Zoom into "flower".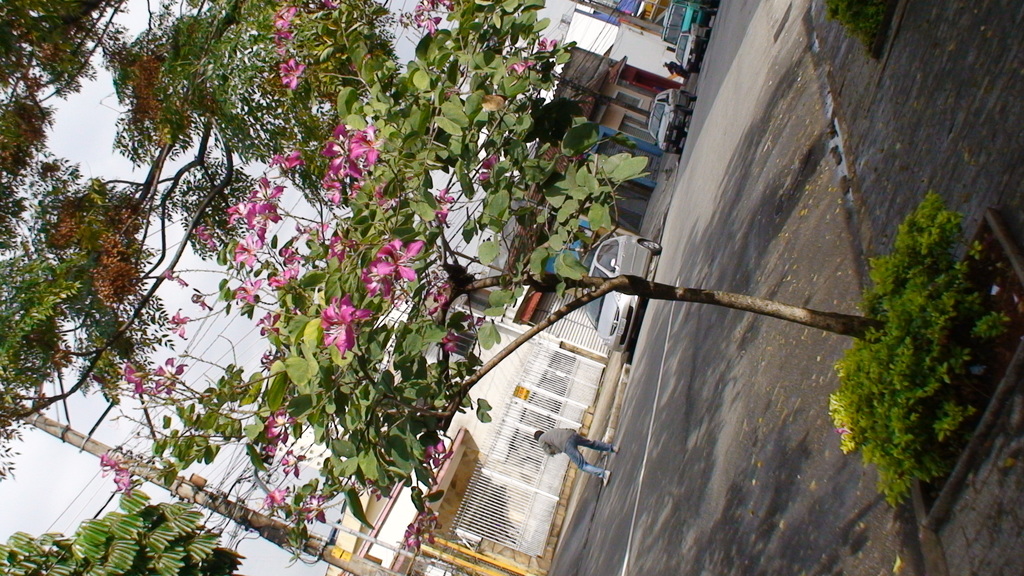
Zoom target: [151,360,189,395].
